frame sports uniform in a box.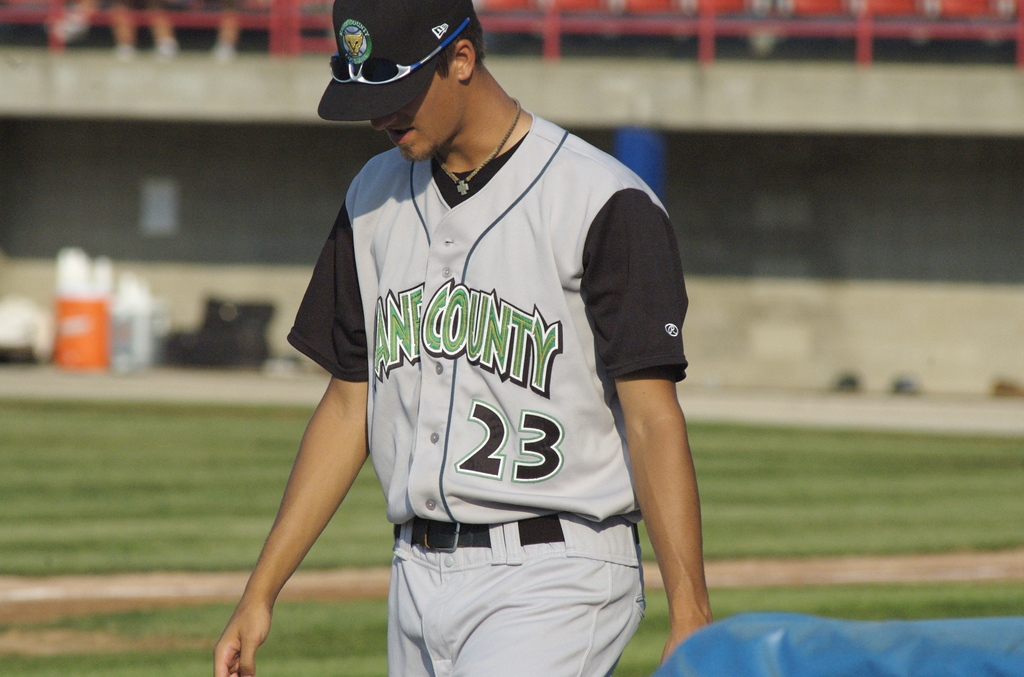
287/0/687/676.
